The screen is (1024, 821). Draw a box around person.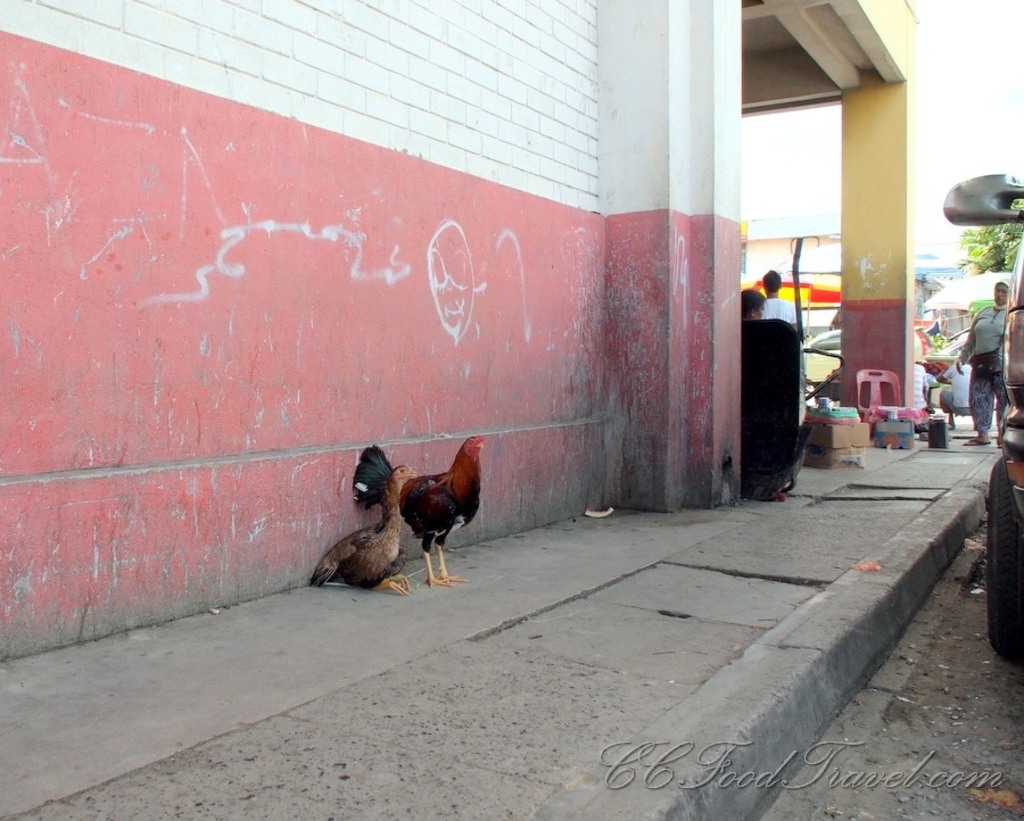
BBox(951, 280, 1011, 448).
